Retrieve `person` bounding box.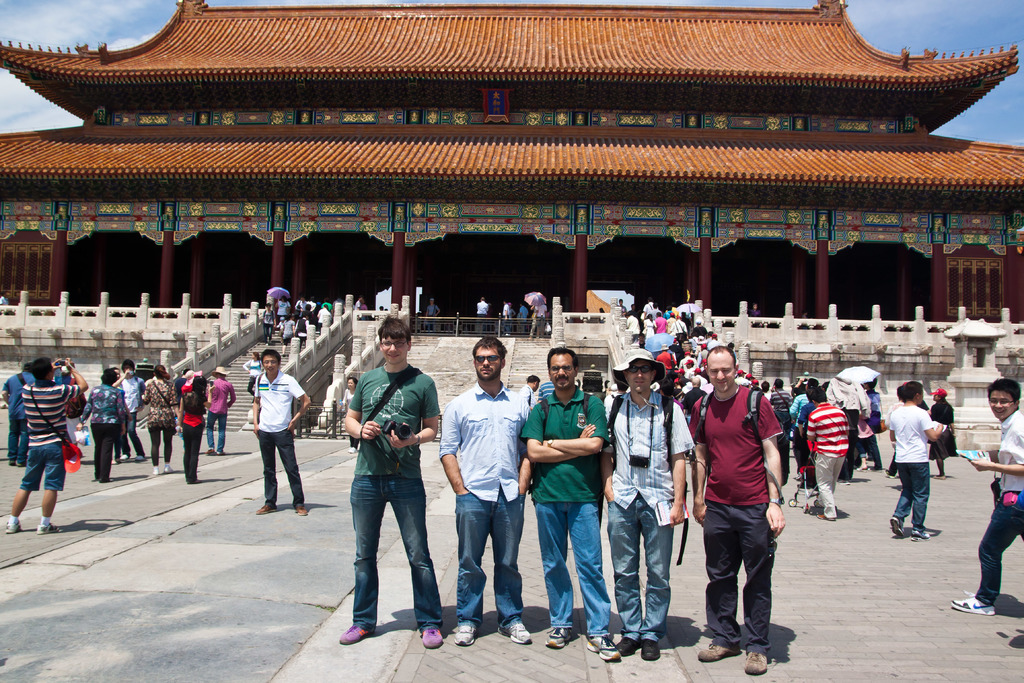
Bounding box: (356, 294, 367, 310).
